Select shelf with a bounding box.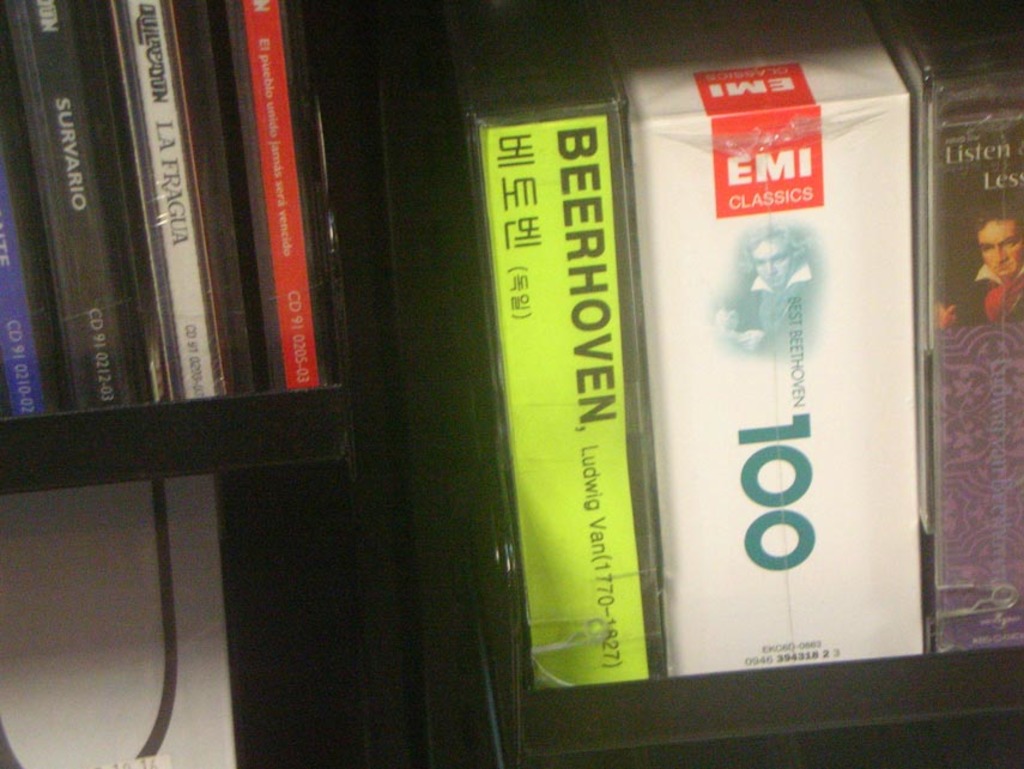
<box>1,0,1023,768</box>.
